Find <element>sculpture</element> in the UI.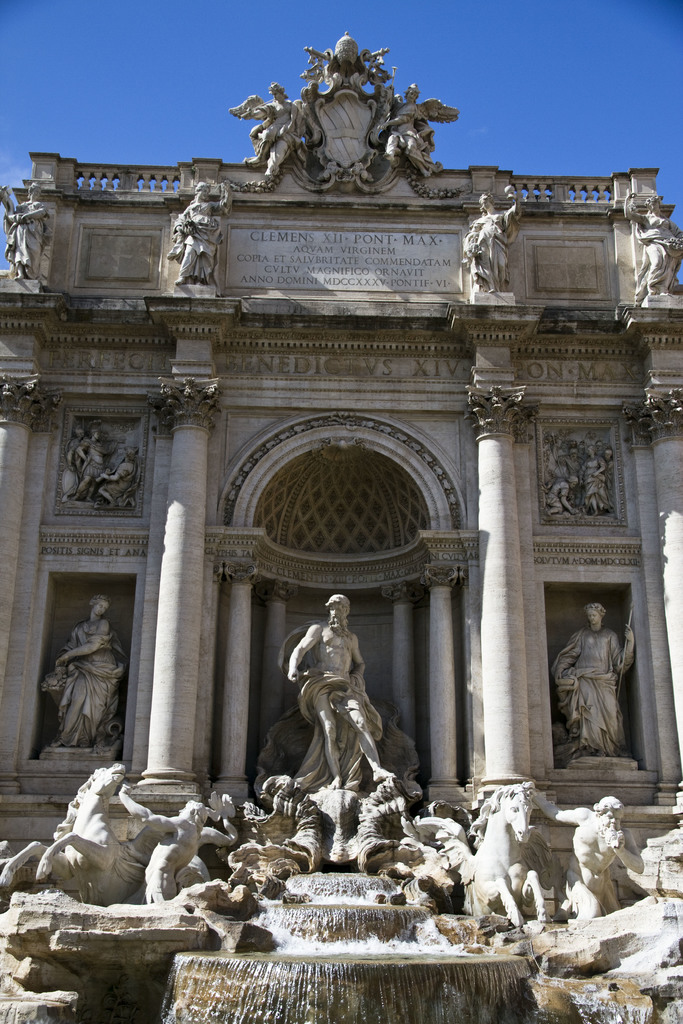
UI element at BBox(376, 79, 455, 175).
